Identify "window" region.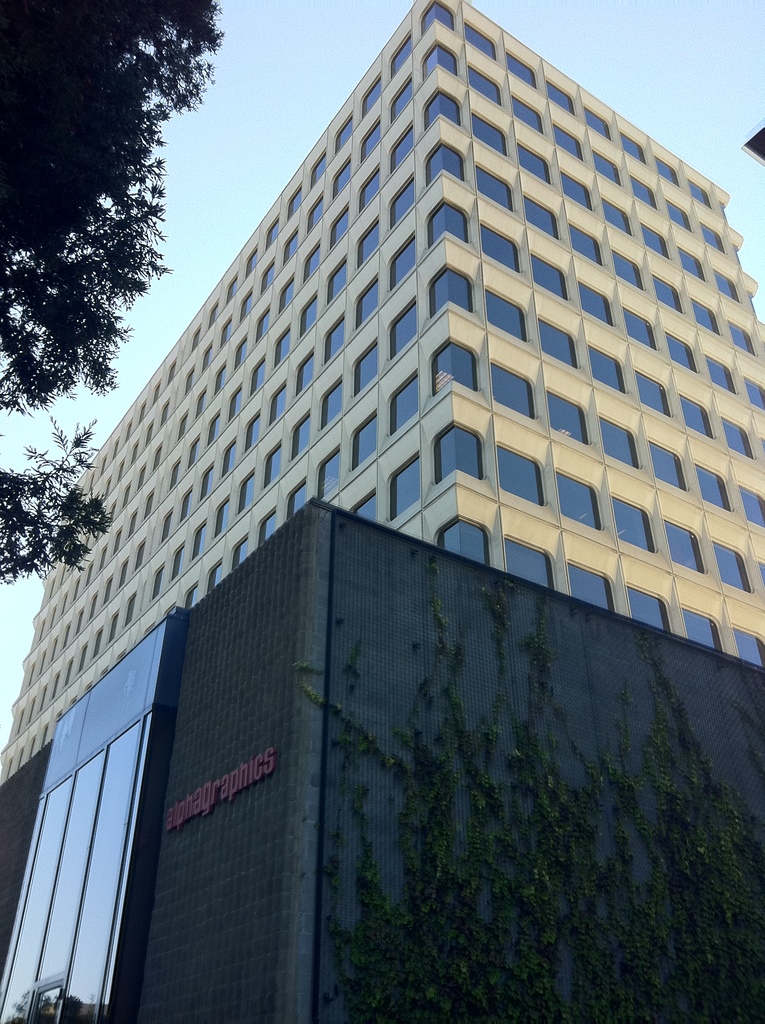
Region: [x1=28, y1=696, x2=37, y2=724].
